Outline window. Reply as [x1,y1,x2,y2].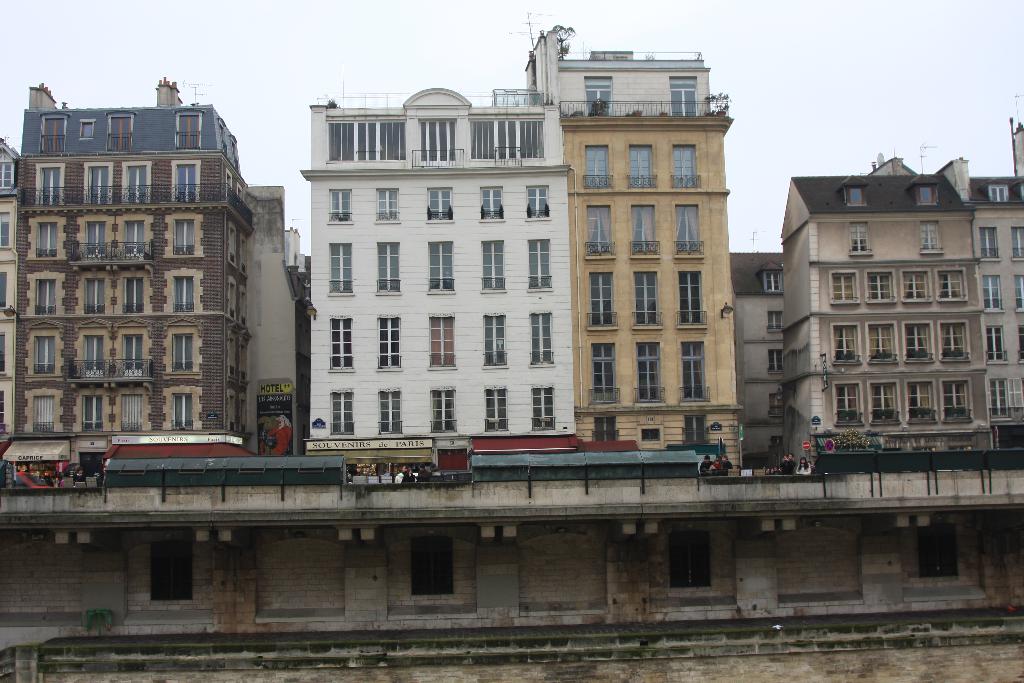
[530,385,557,430].
